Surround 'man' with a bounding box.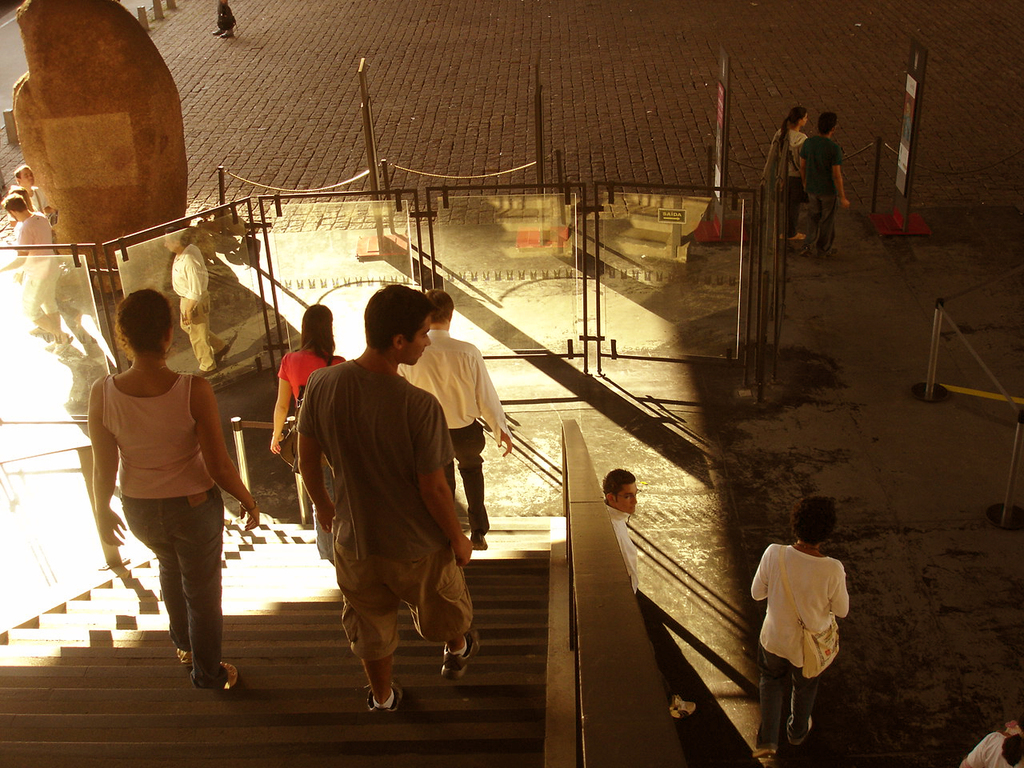
[277, 279, 481, 718].
